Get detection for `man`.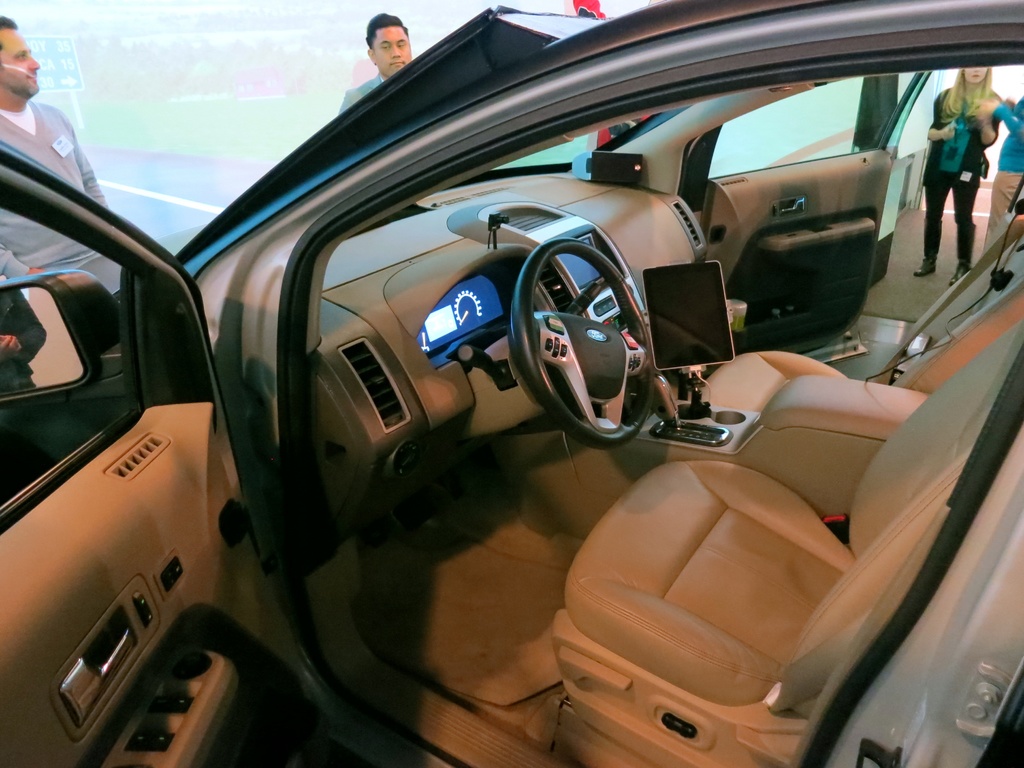
Detection: select_region(970, 98, 1023, 266).
